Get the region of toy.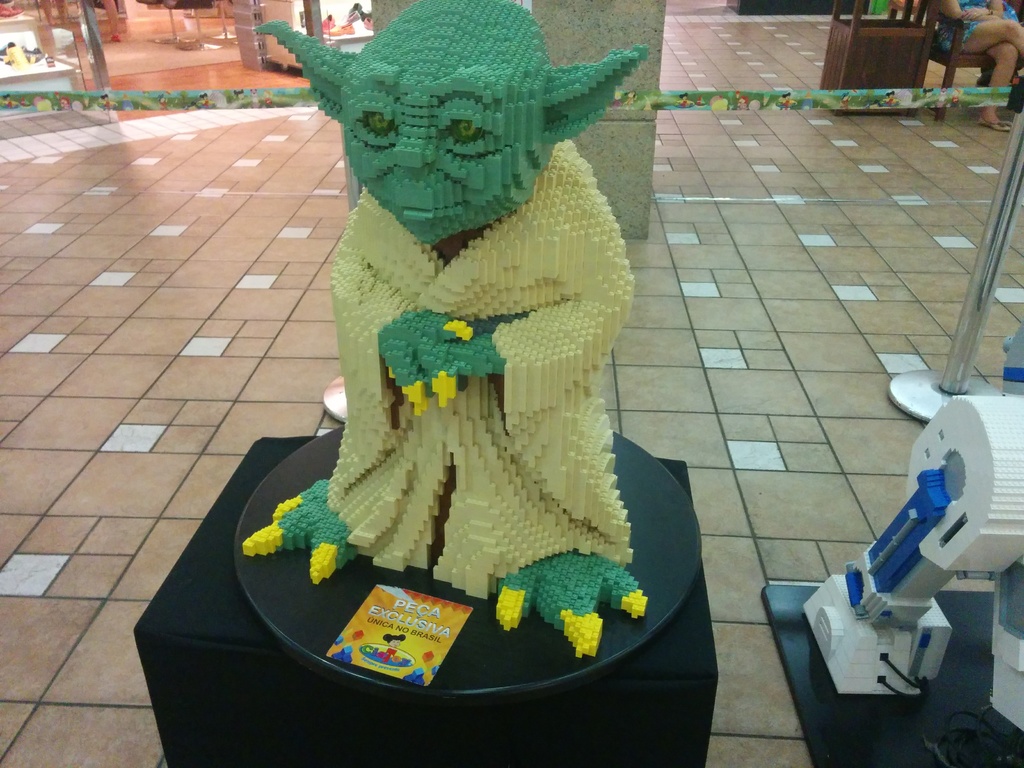
[201,0,668,678].
